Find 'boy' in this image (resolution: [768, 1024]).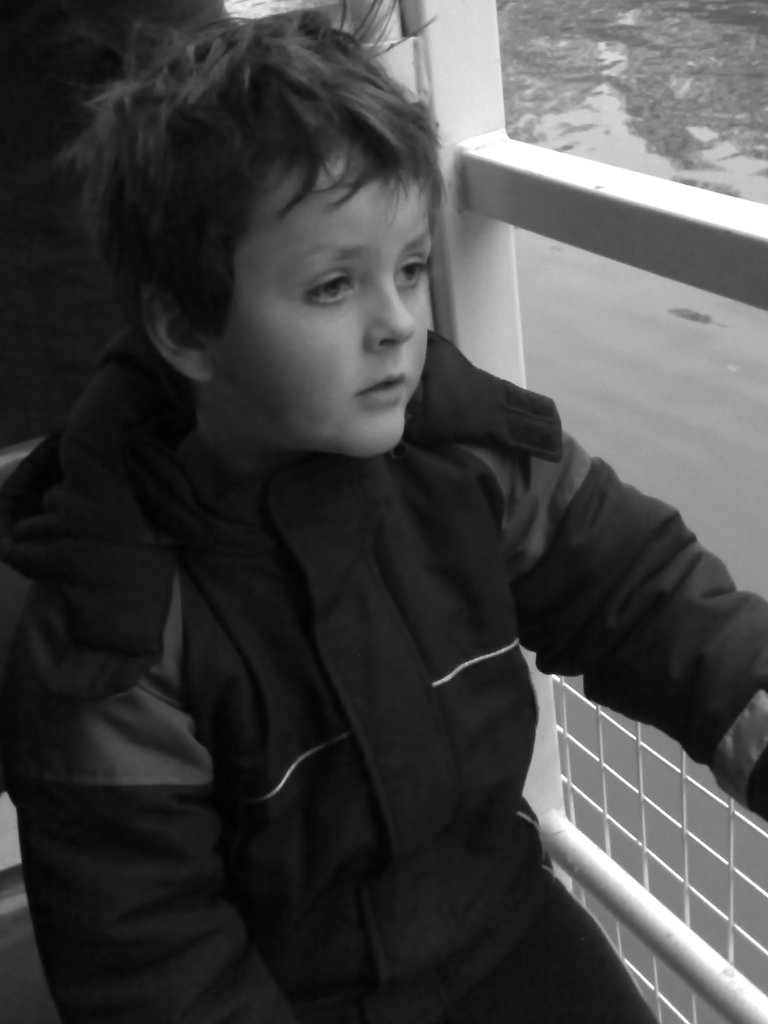
Rect(0, 0, 767, 1019).
